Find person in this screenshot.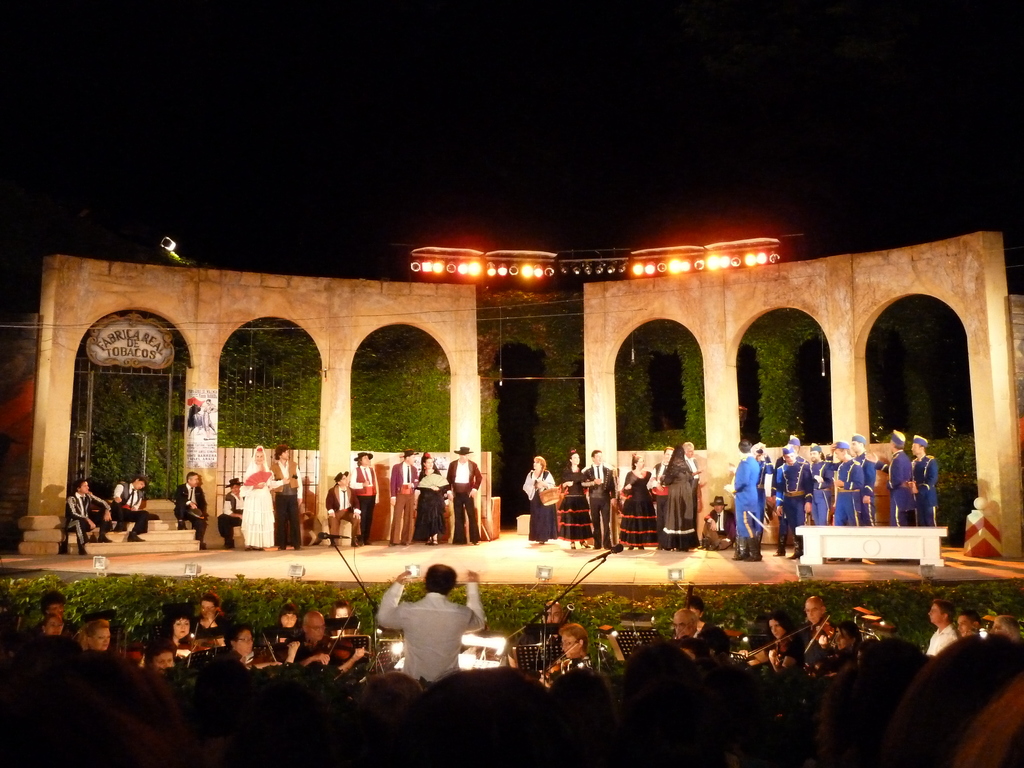
The bounding box for person is rect(28, 585, 81, 630).
